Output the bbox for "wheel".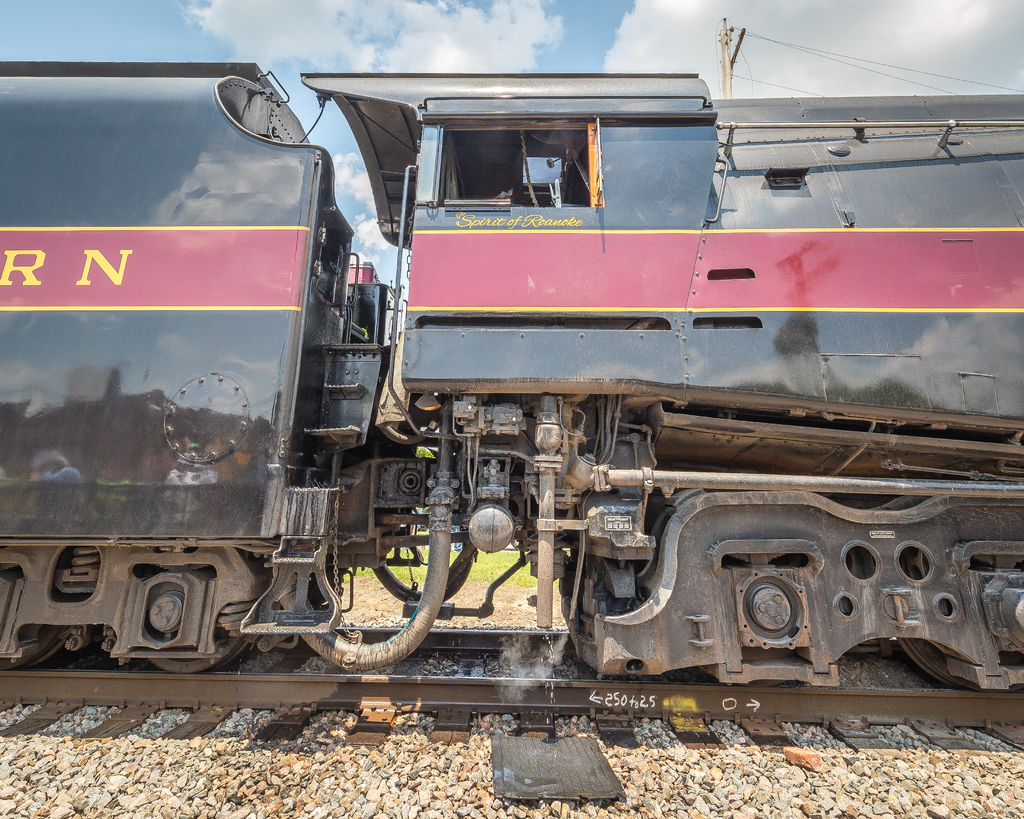
0,626,65,666.
